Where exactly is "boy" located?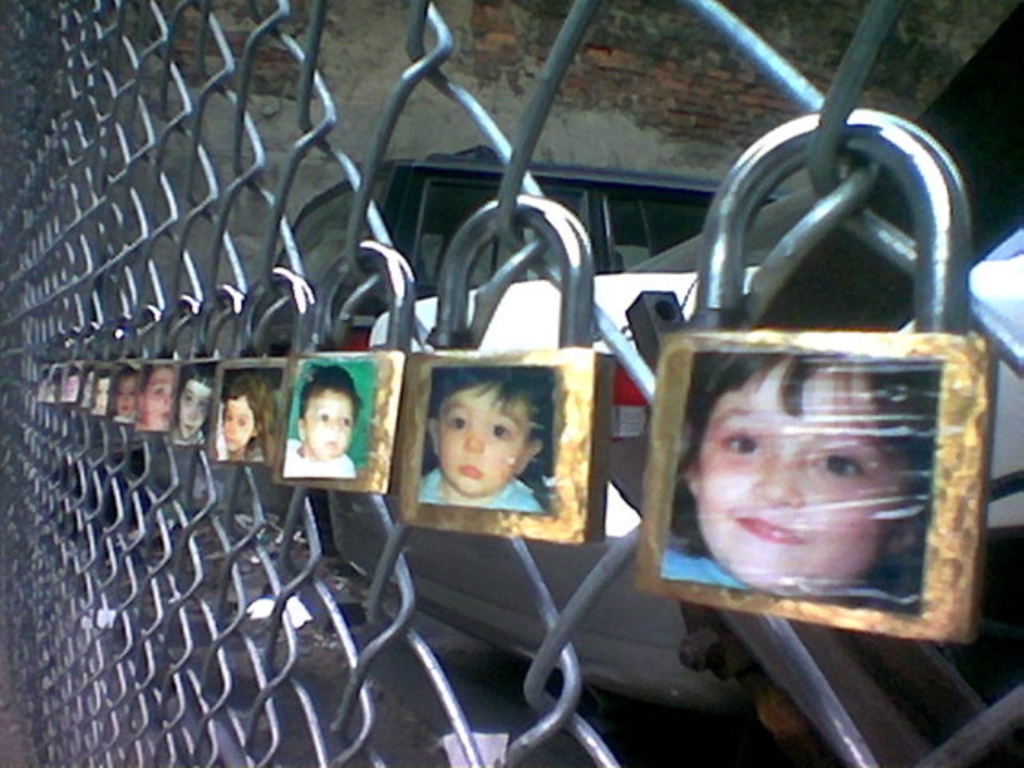
Its bounding box is box=[430, 368, 554, 505].
